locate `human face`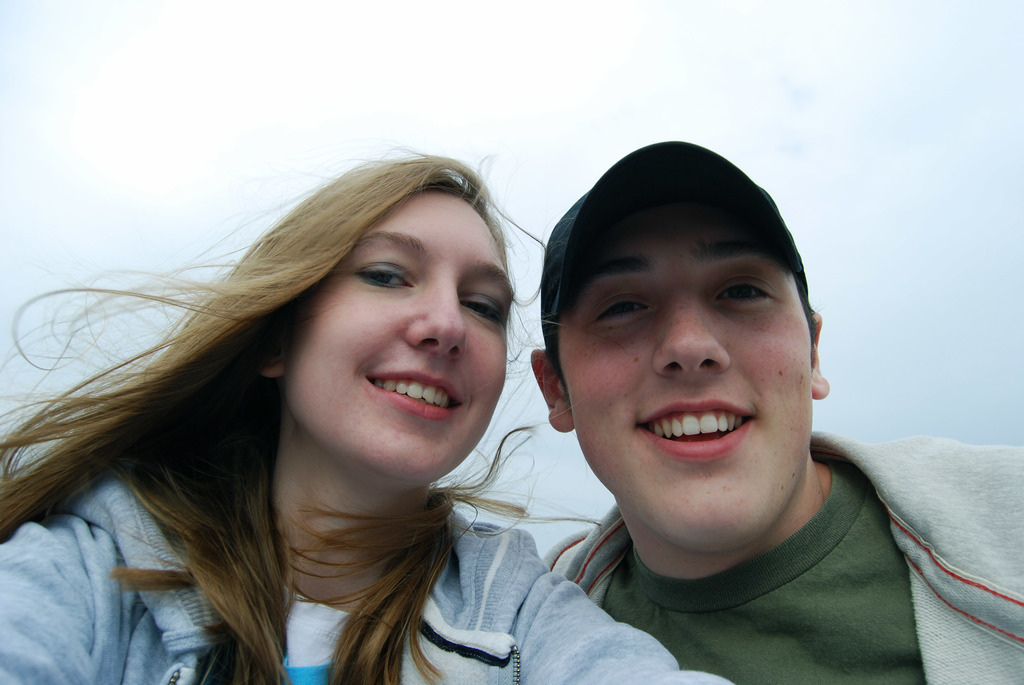
<box>548,185,813,546</box>
